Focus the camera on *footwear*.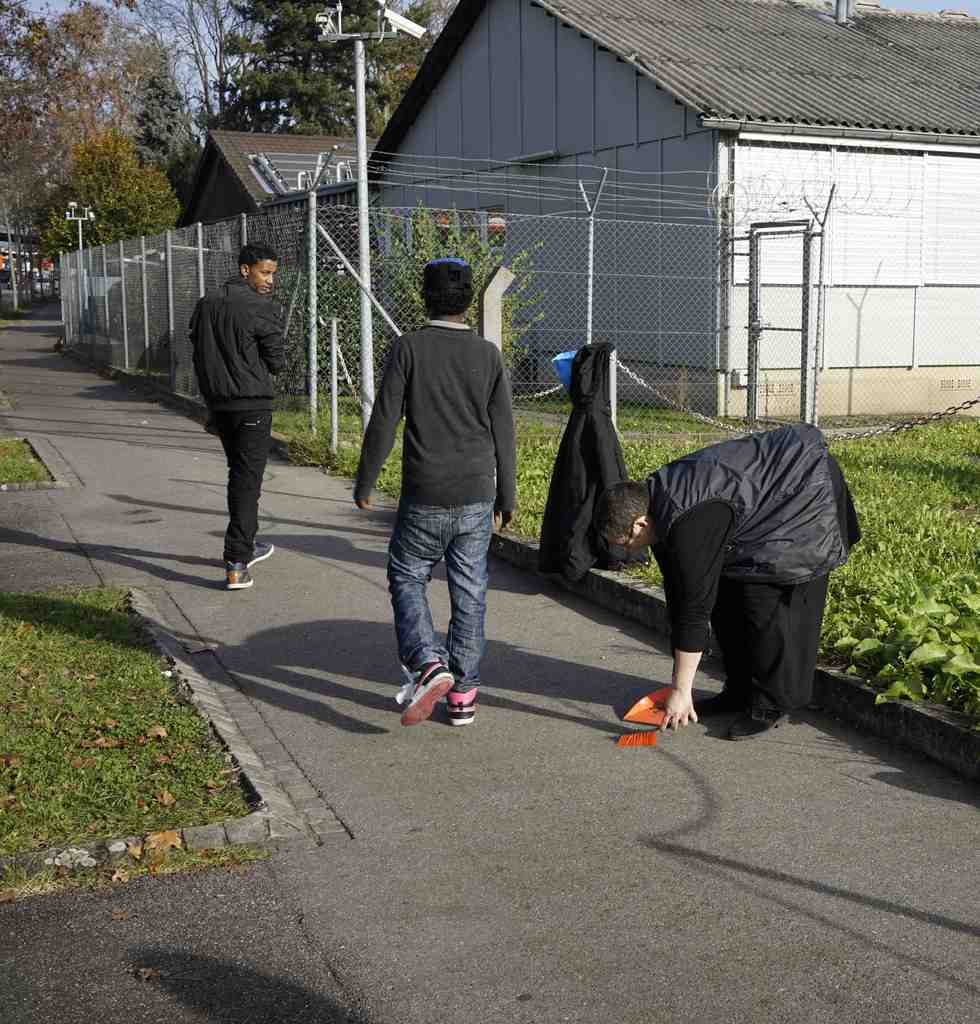
Focus region: 725, 709, 789, 741.
